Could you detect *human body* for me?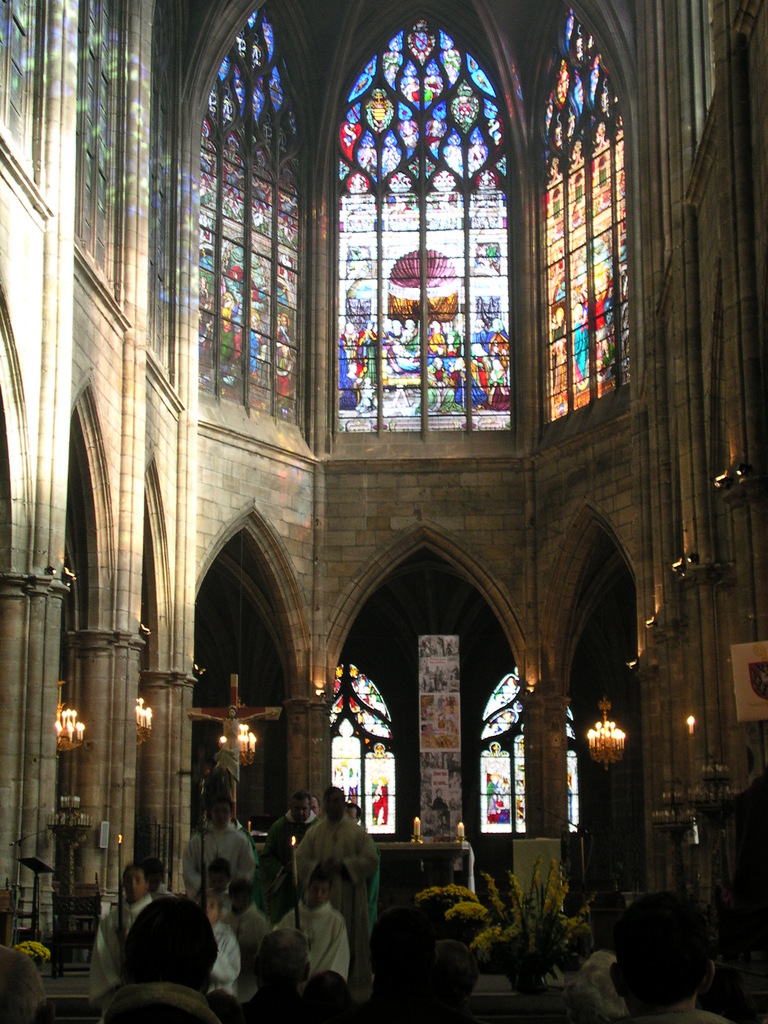
Detection result: (x1=104, y1=872, x2=156, y2=999).
